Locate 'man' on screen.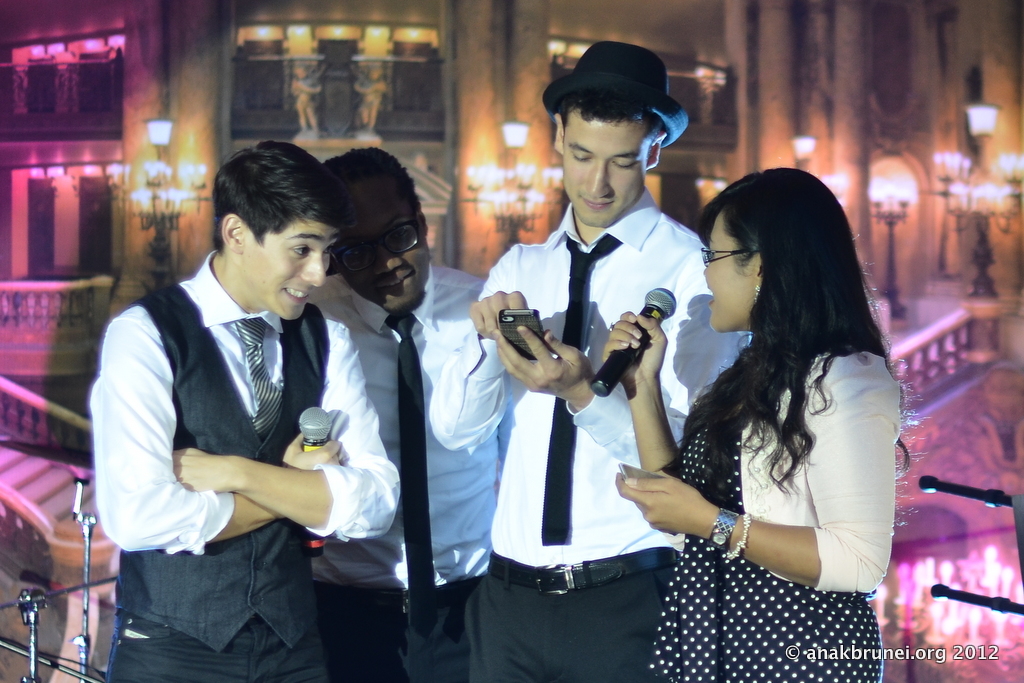
On screen at detection(306, 140, 517, 682).
